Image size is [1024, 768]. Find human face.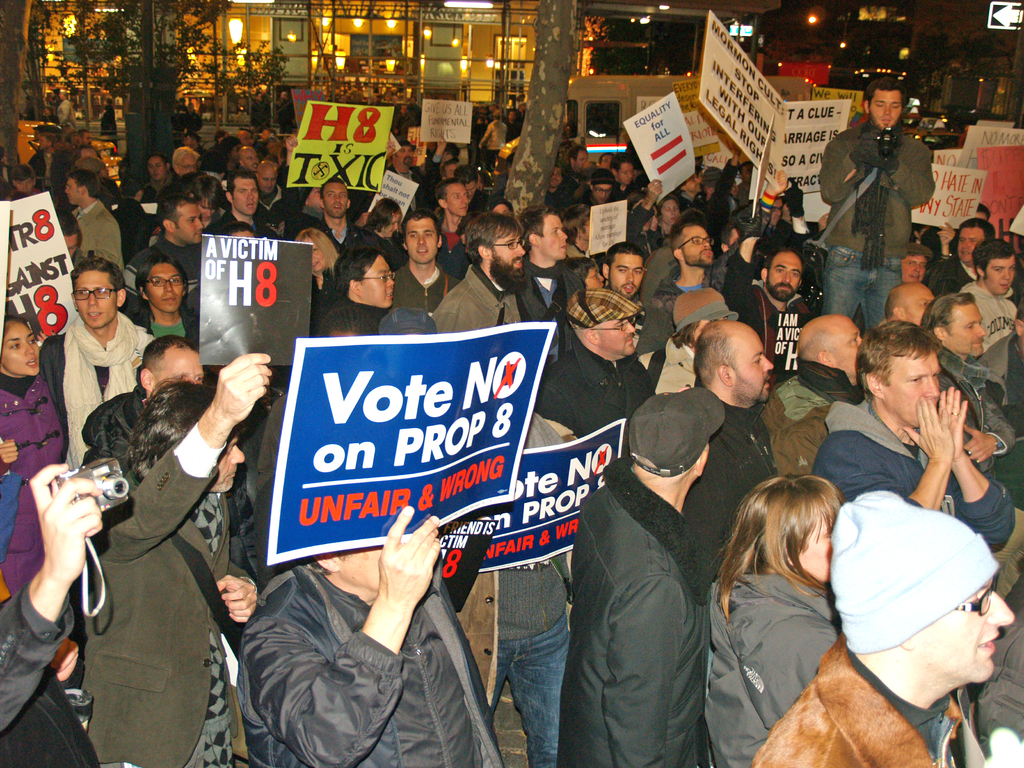
BBox(82, 132, 92, 143).
